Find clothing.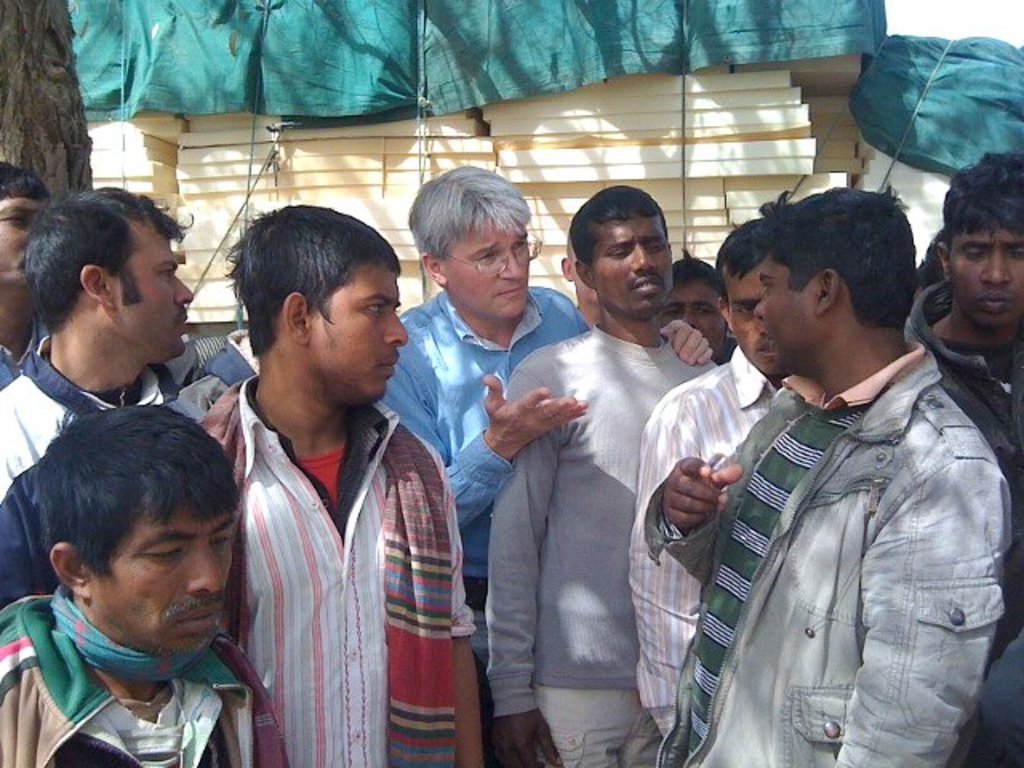
(x1=0, y1=581, x2=286, y2=766).
